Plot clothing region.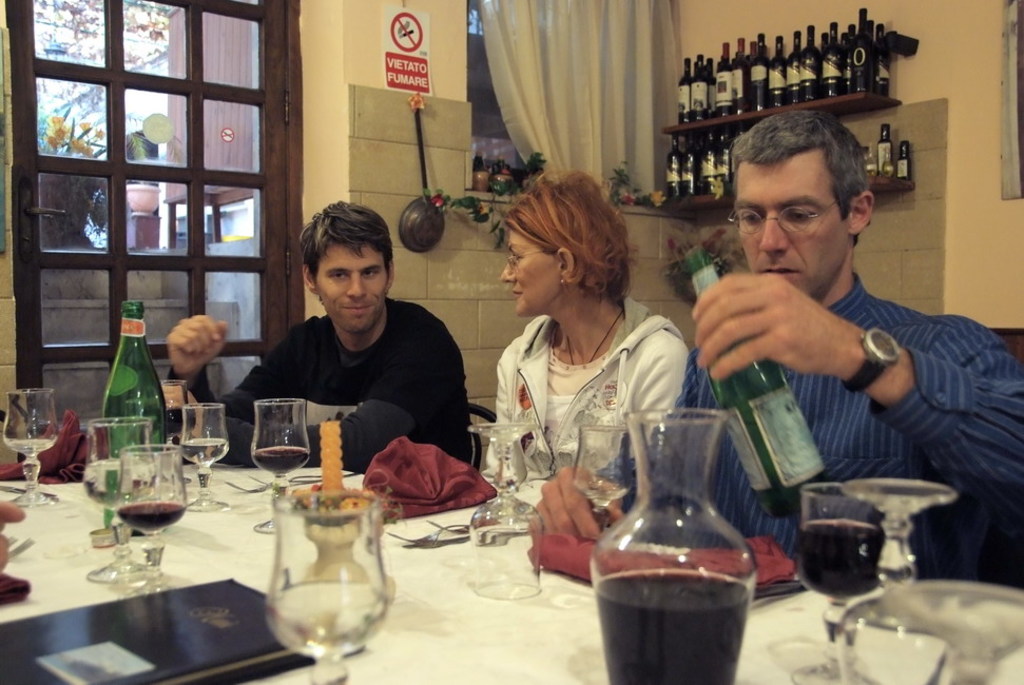
Plotted at [x1=166, y1=298, x2=472, y2=474].
